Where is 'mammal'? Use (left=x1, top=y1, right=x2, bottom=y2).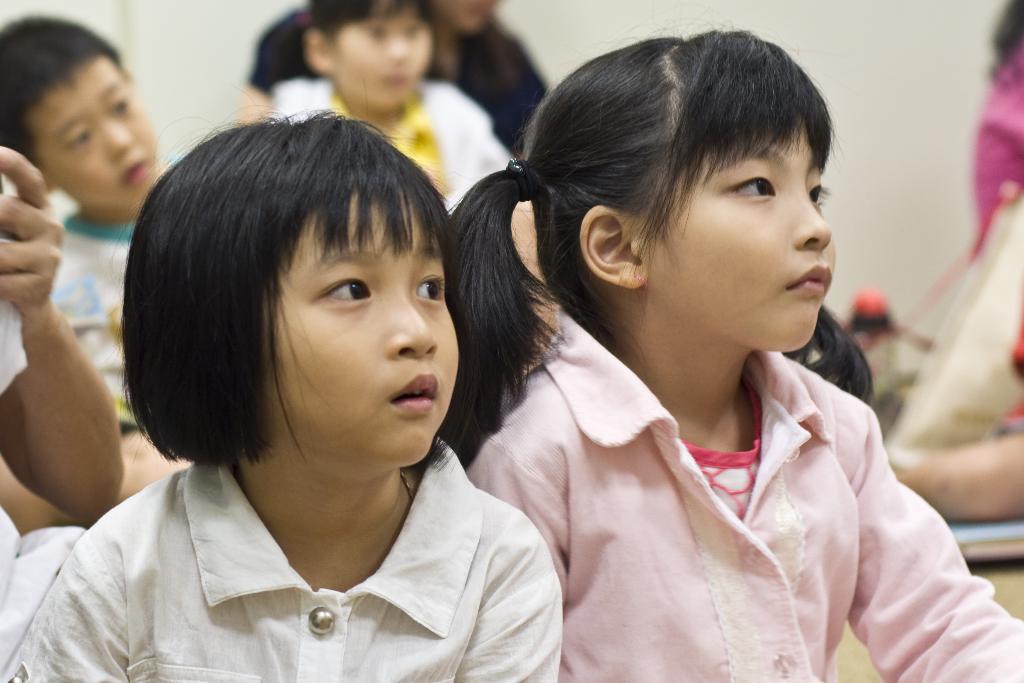
(left=0, top=140, right=124, bottom=682).
